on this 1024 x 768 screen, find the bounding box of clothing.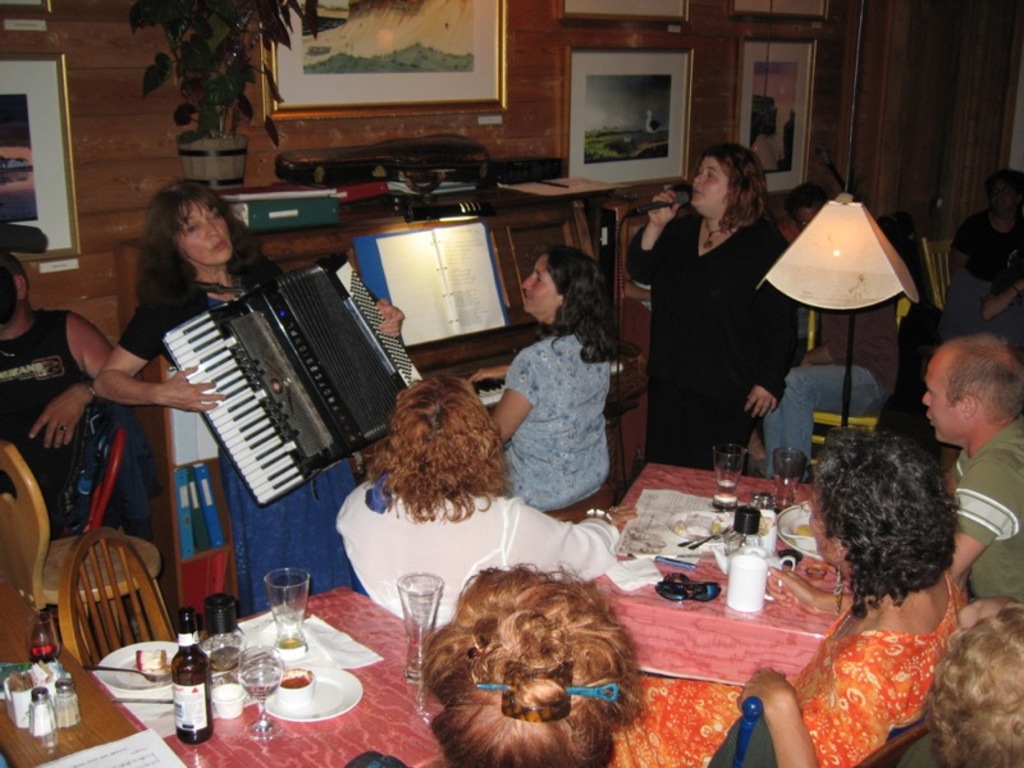
Bounding box: bbox(709, 708, 957, 767).
